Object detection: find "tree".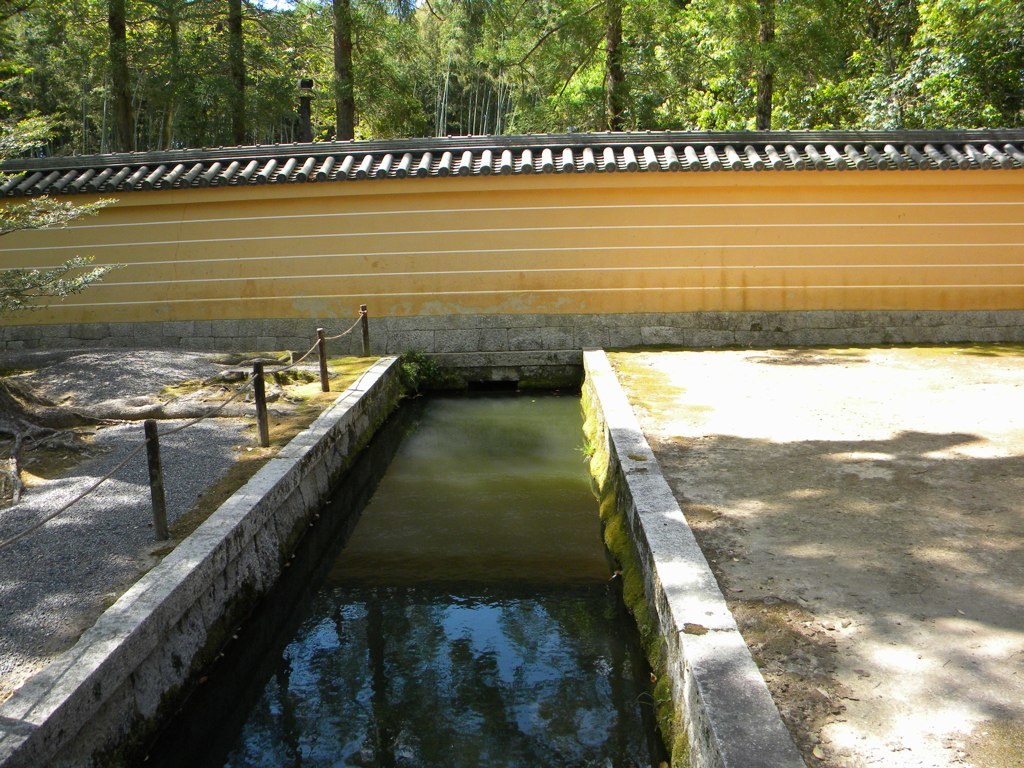
box=[0, 0, 1023, 155].
